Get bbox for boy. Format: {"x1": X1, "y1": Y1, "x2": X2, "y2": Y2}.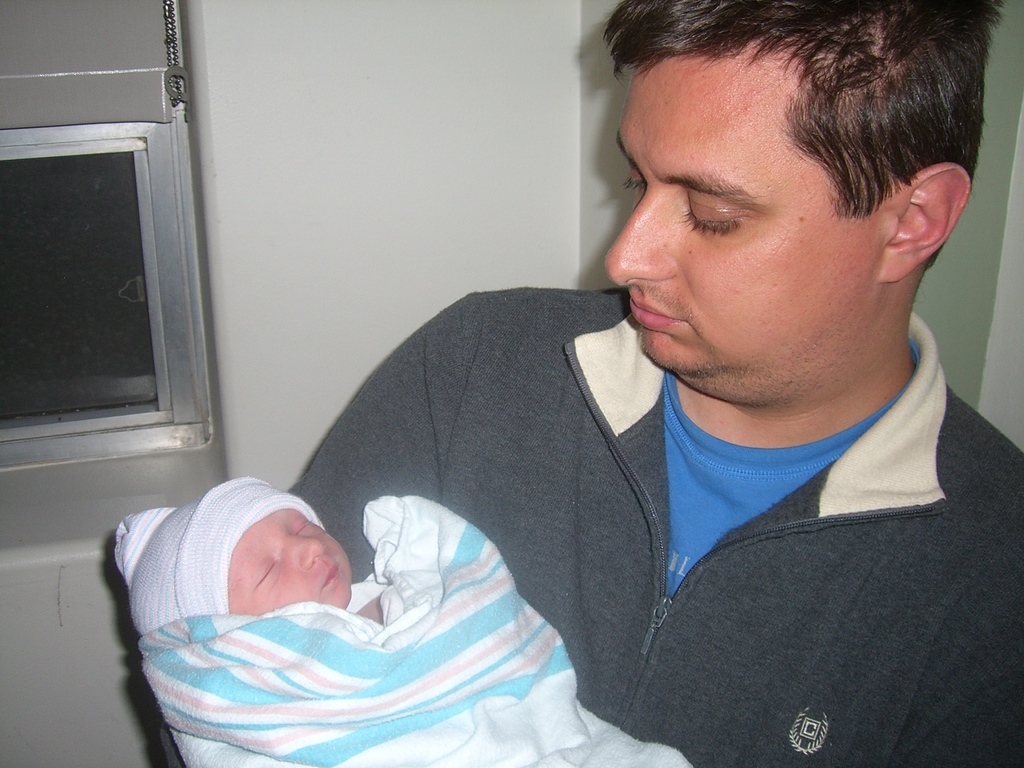
{"x1": 113, "y1": 473, "x2": 681, "y2": 767}.
